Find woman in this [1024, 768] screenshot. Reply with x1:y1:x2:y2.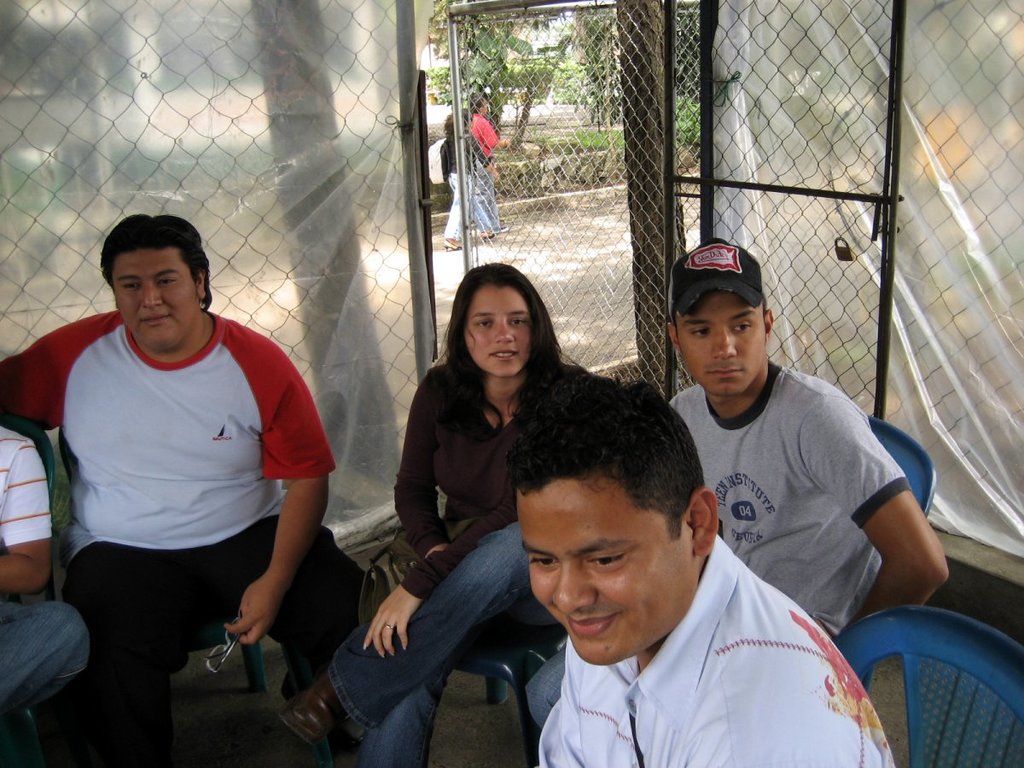
281:255:573:767.
